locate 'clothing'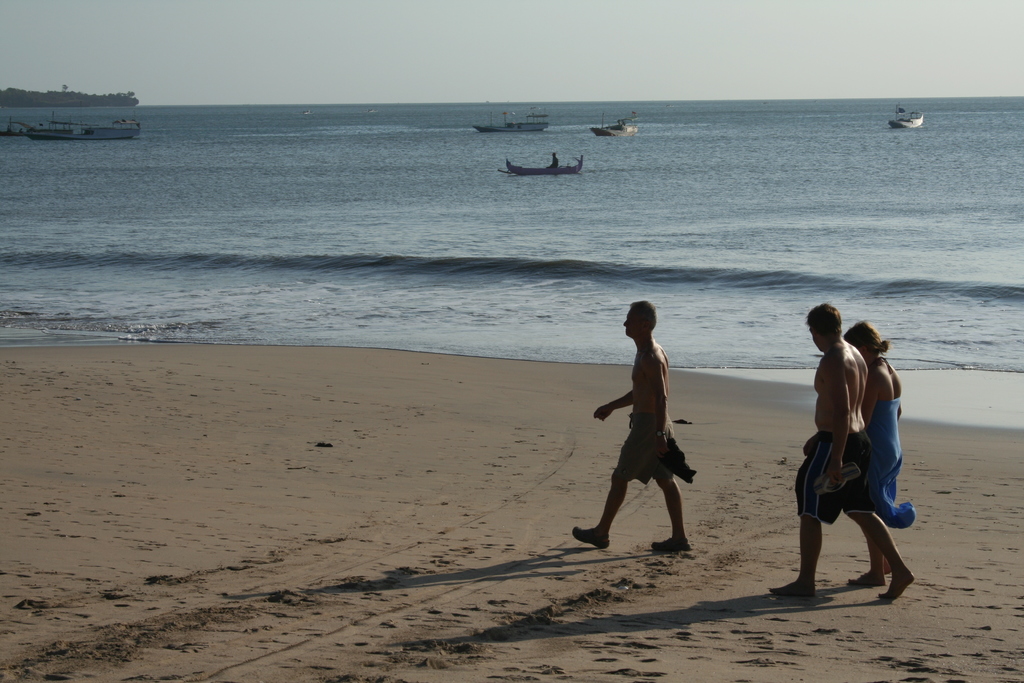
rect(866, 395, 898, 504)
